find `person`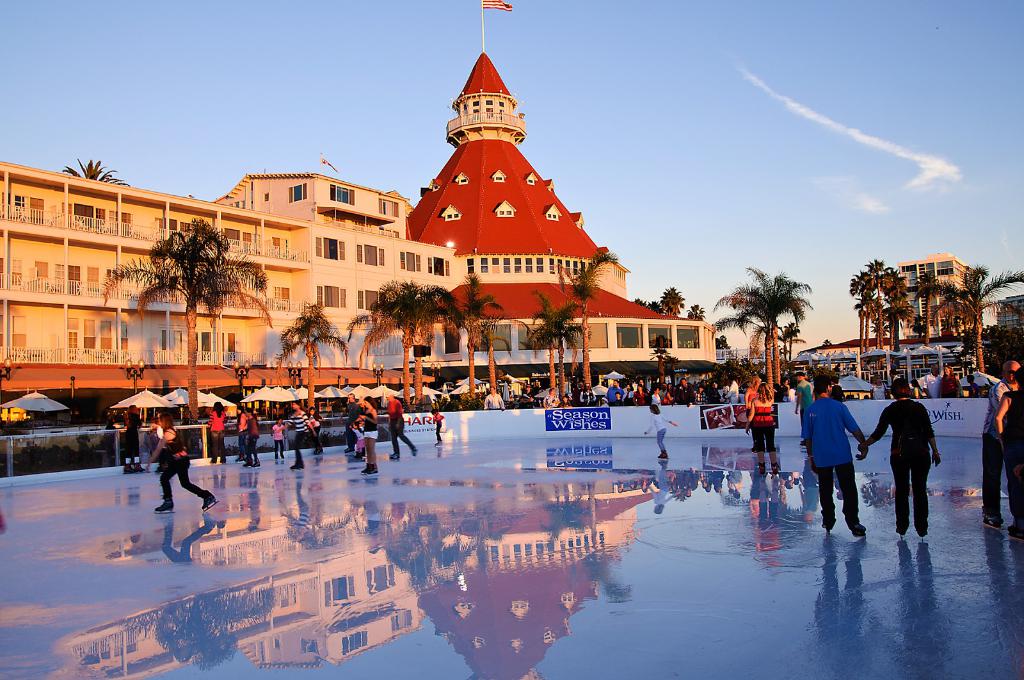
{"x1": 802, "y1": 368, "x2": 870, "y2": 542}
